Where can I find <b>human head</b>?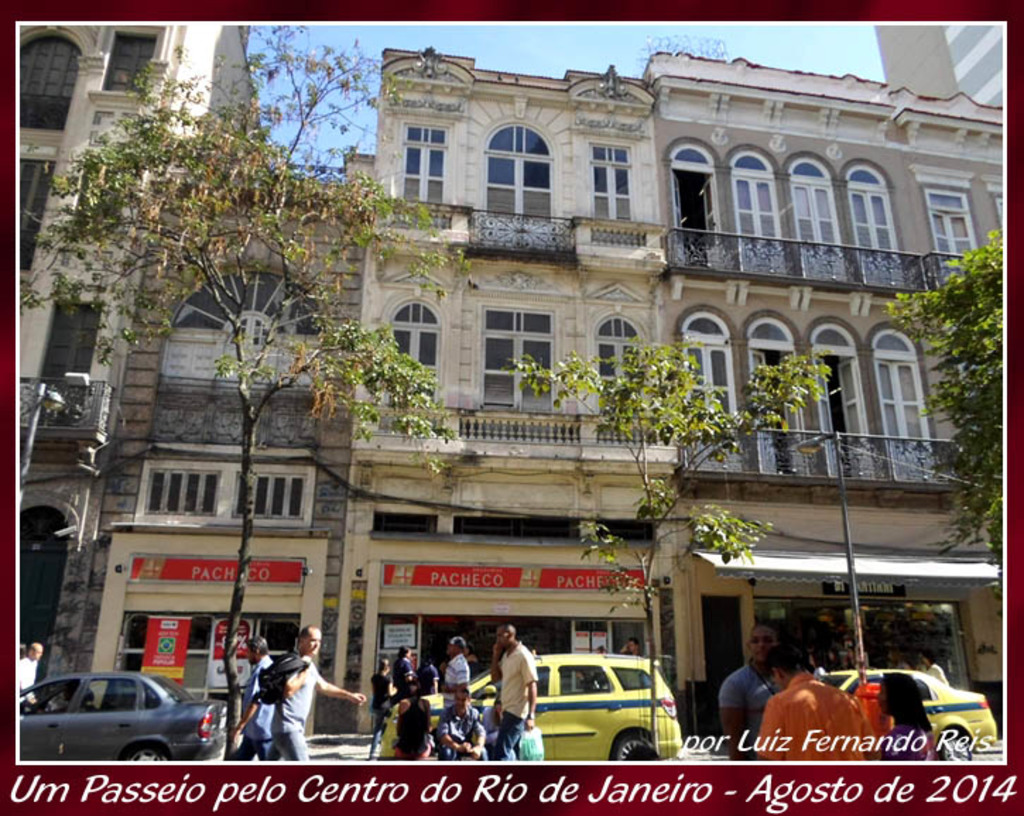
You can find it at [left=446, top=637, right=462, bottom=662].
